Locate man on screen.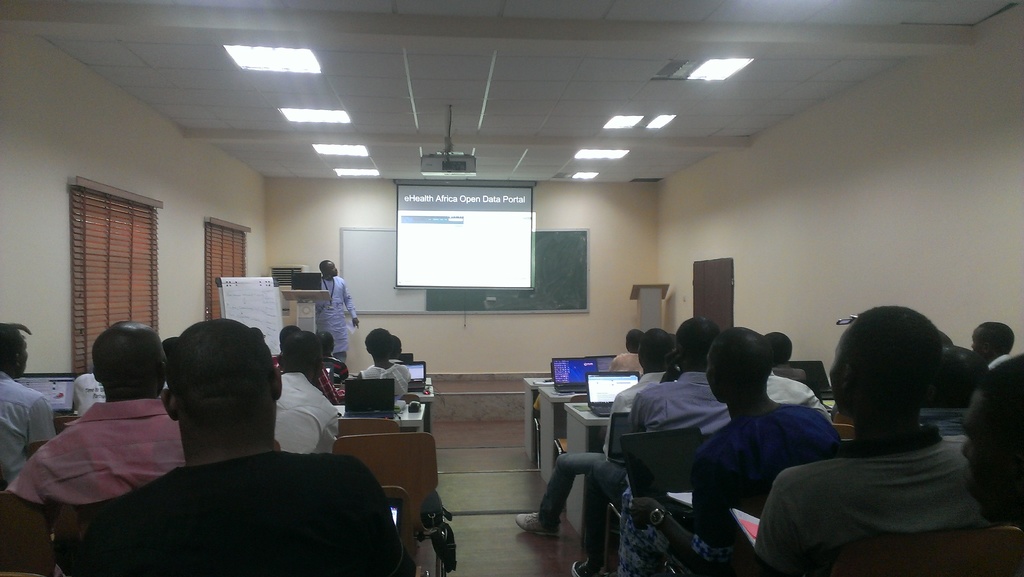
On screen at detection(958, 359, 1023, 543).
